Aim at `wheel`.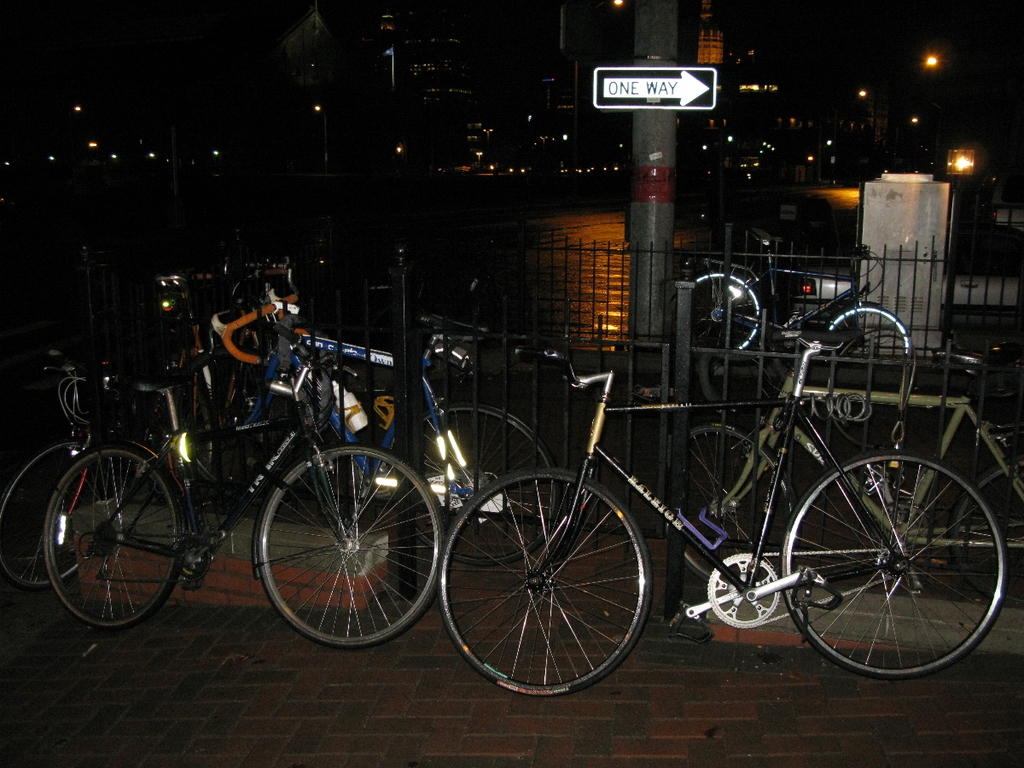
Aimed at bbox(694, 273, 759, 347).
